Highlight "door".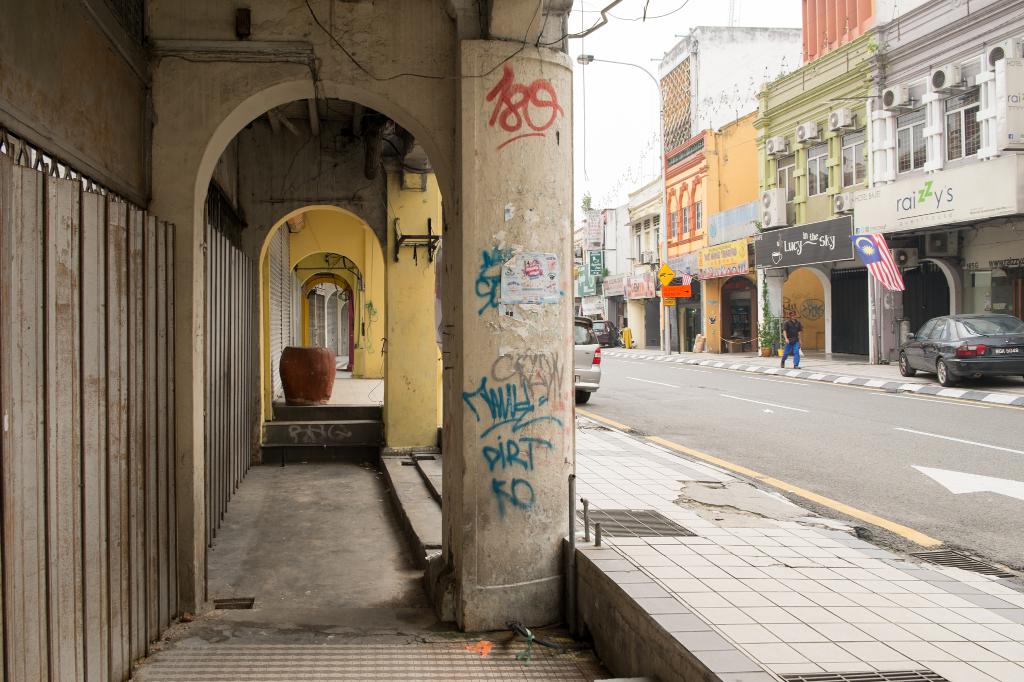
Highlighted region: 643 296 660 347.
